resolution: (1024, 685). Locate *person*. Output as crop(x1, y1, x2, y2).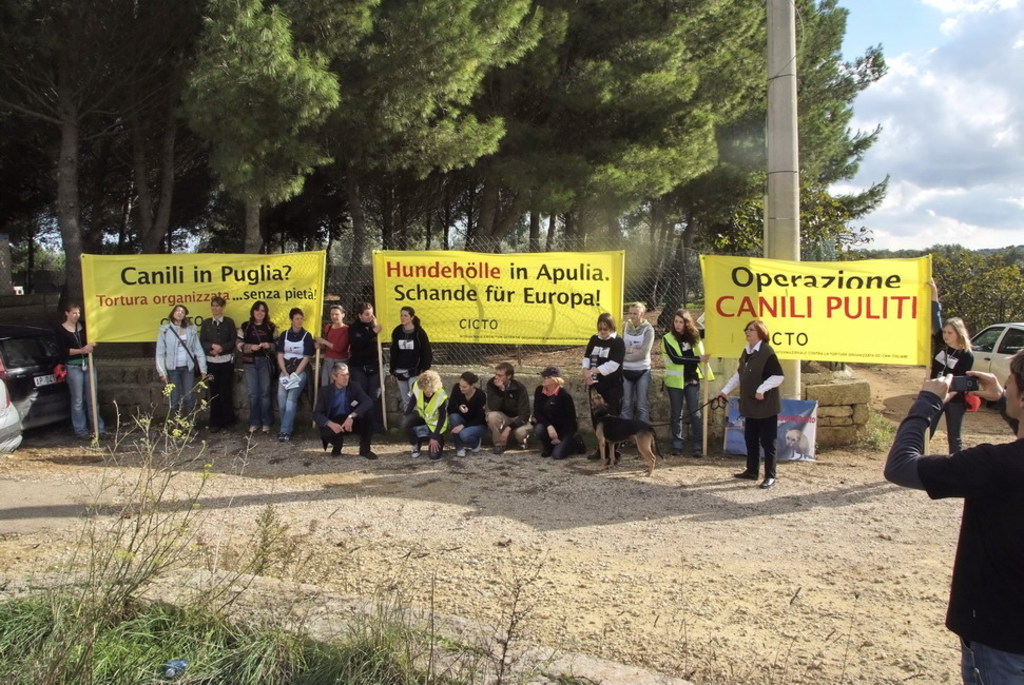
crop(236, 305, 282, 437).
